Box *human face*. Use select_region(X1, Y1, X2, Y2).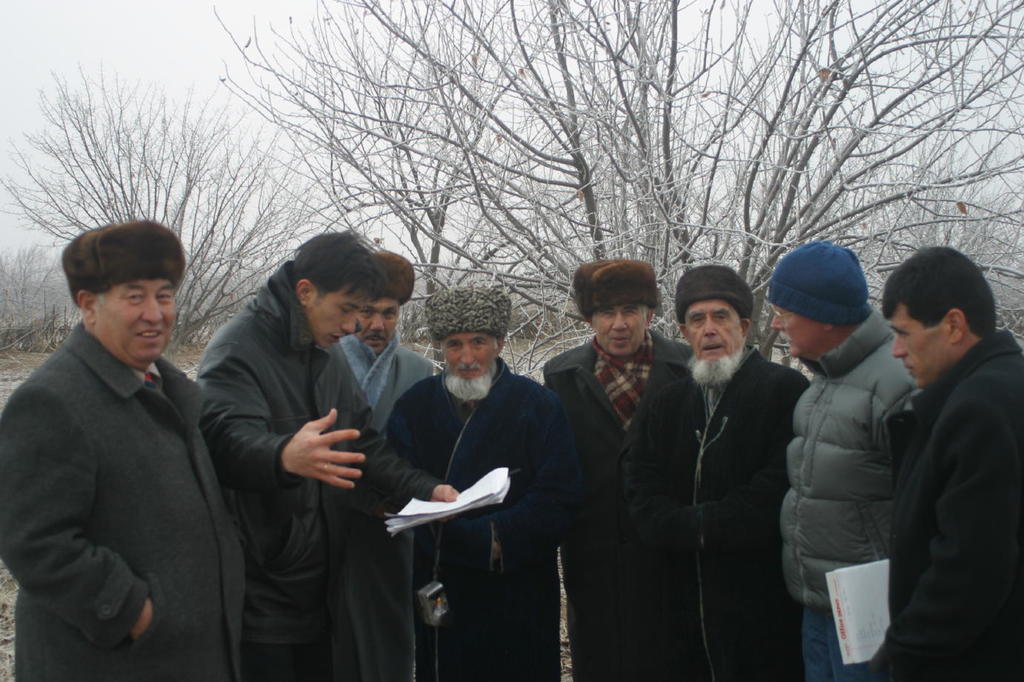
select_region(771, 307, 815, 357).
